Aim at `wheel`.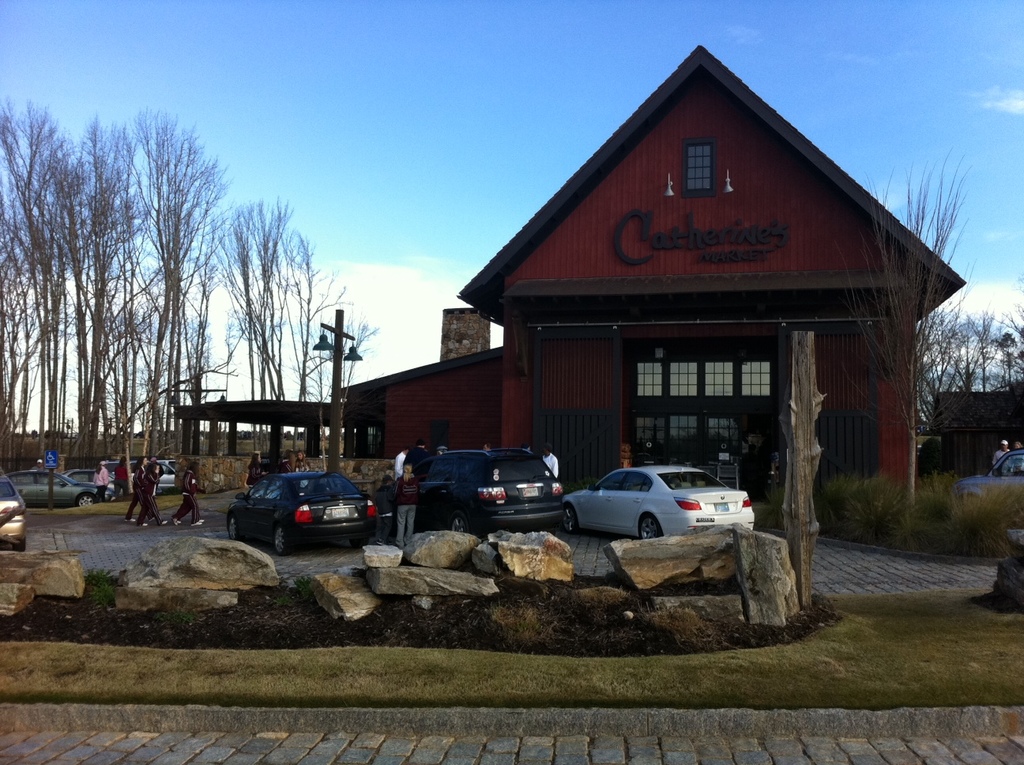
Aimed at <bbox>74, 492, 95, 506</bbox>.
